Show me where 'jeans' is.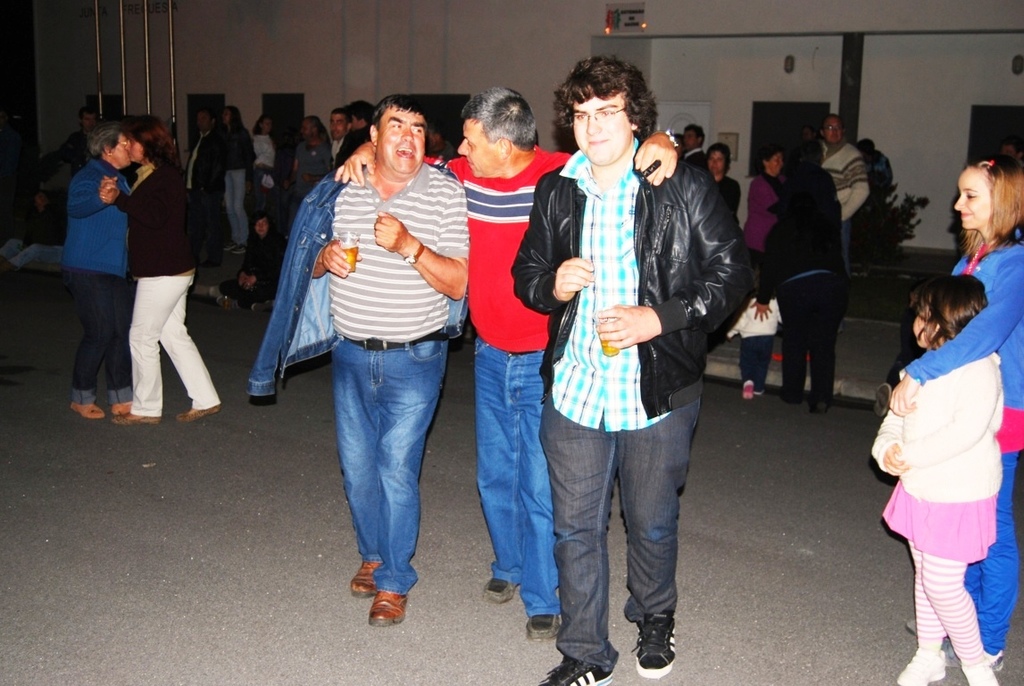
'jeans' is at <box>838,219,852,272</box>.
